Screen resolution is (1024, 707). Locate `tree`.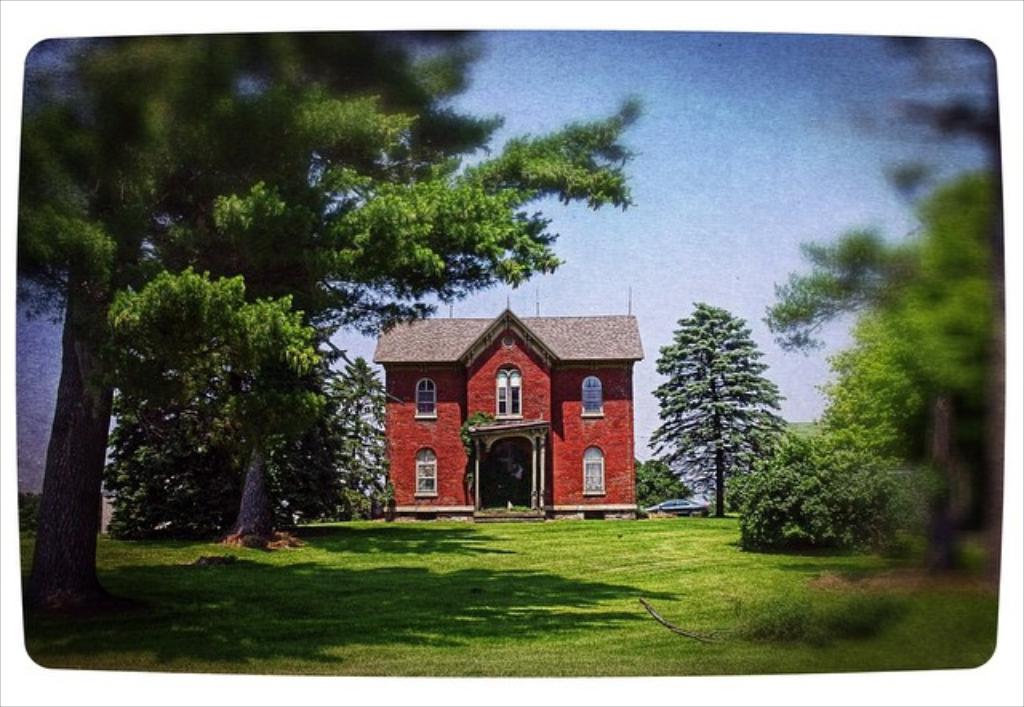
[x1=651, y1=283, x2=794, y2=525].
